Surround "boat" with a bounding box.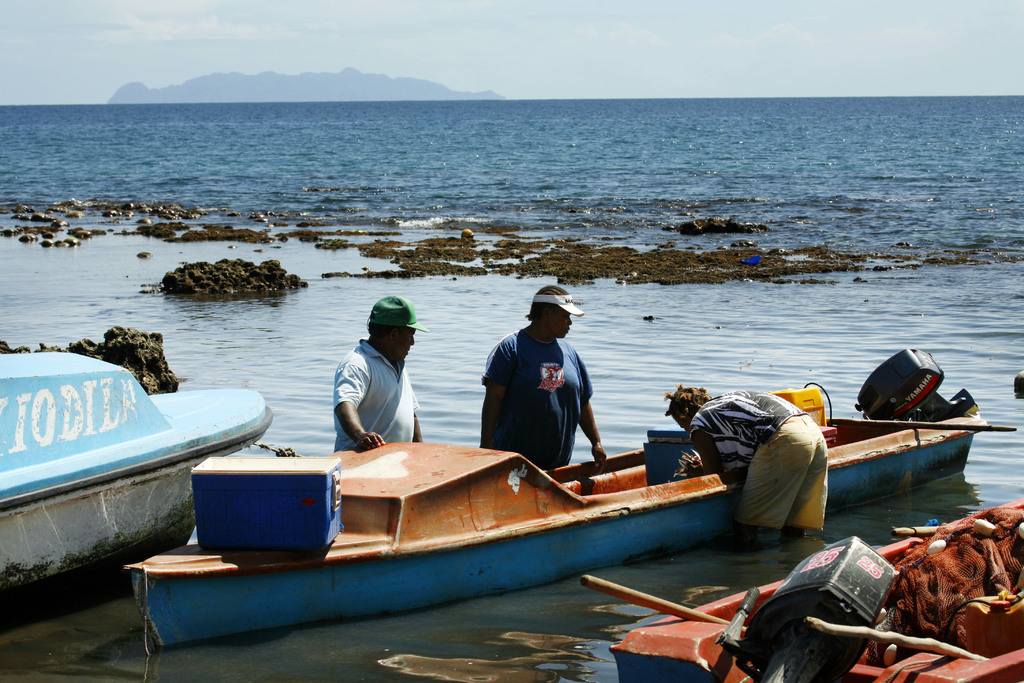
l=584, t=498, r=1023, b=682.
